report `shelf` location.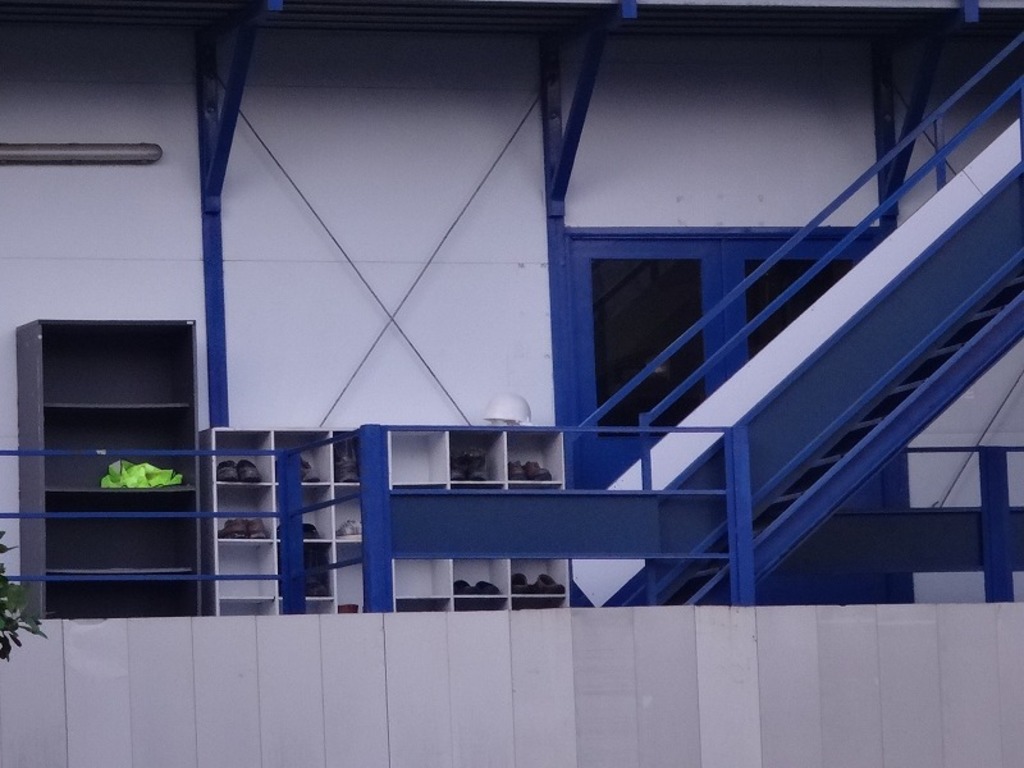
Report: box=[3, 311, 196, 416].
